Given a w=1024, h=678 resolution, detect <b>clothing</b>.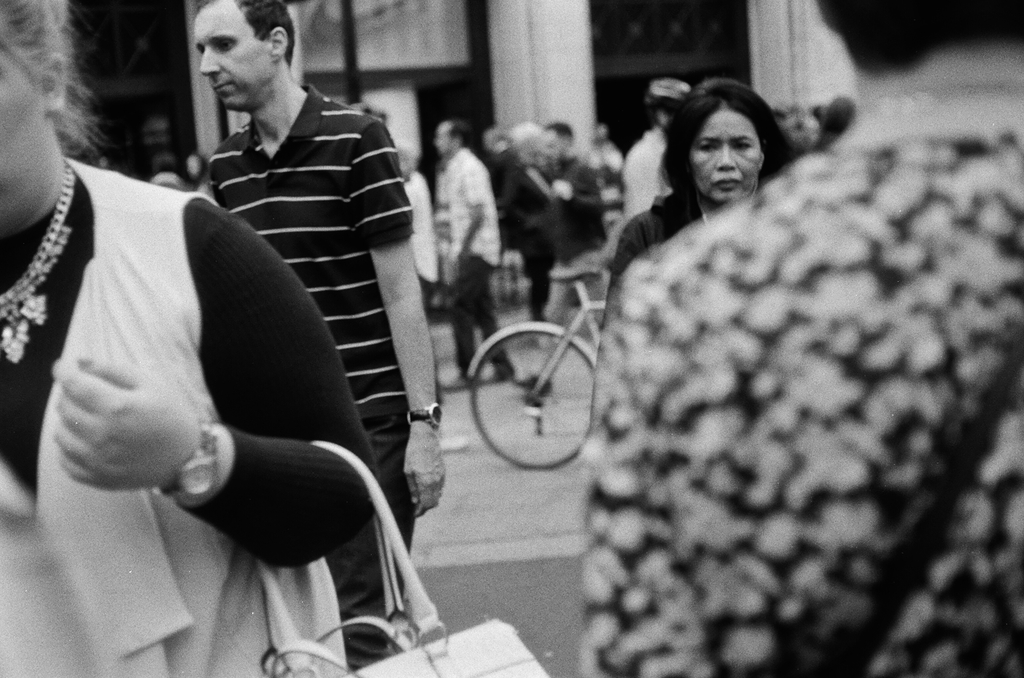
445,152,515,385.
